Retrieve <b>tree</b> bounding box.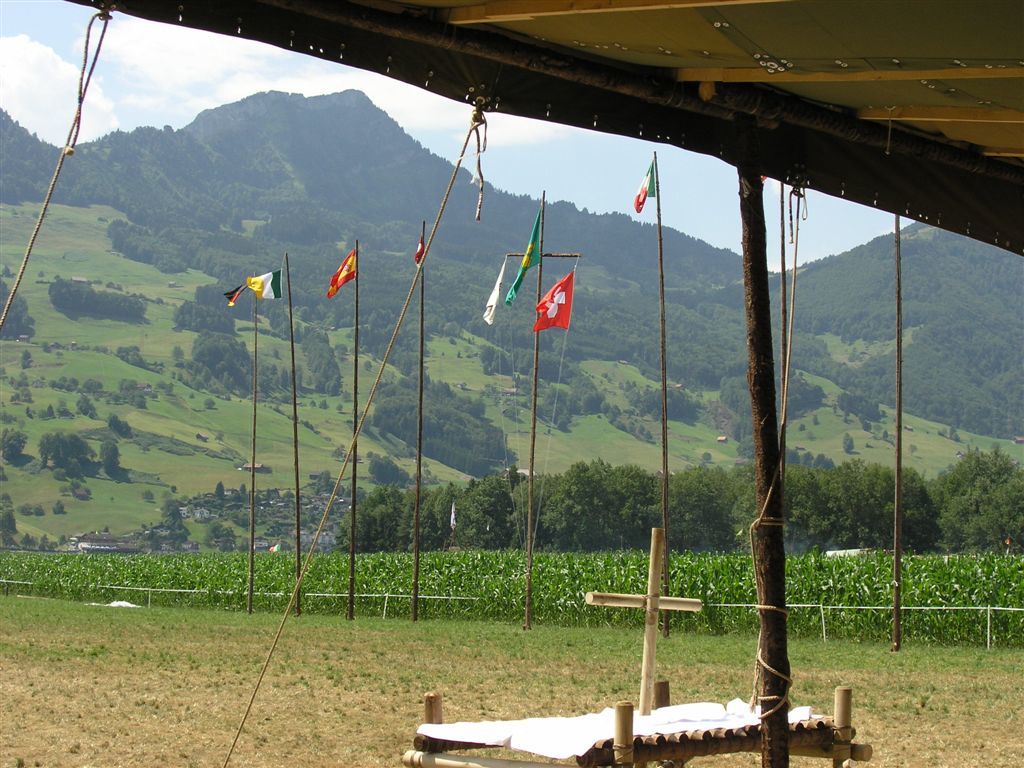
Bounding box: l=97, t=439, r=121, b=476.
